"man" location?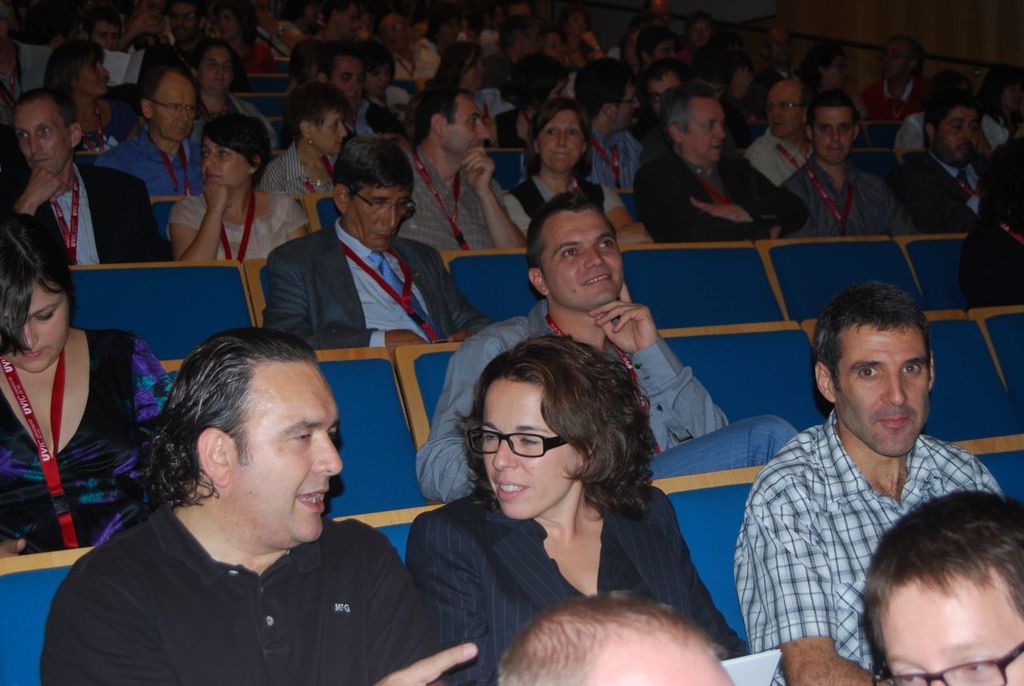
93 68 221 215
